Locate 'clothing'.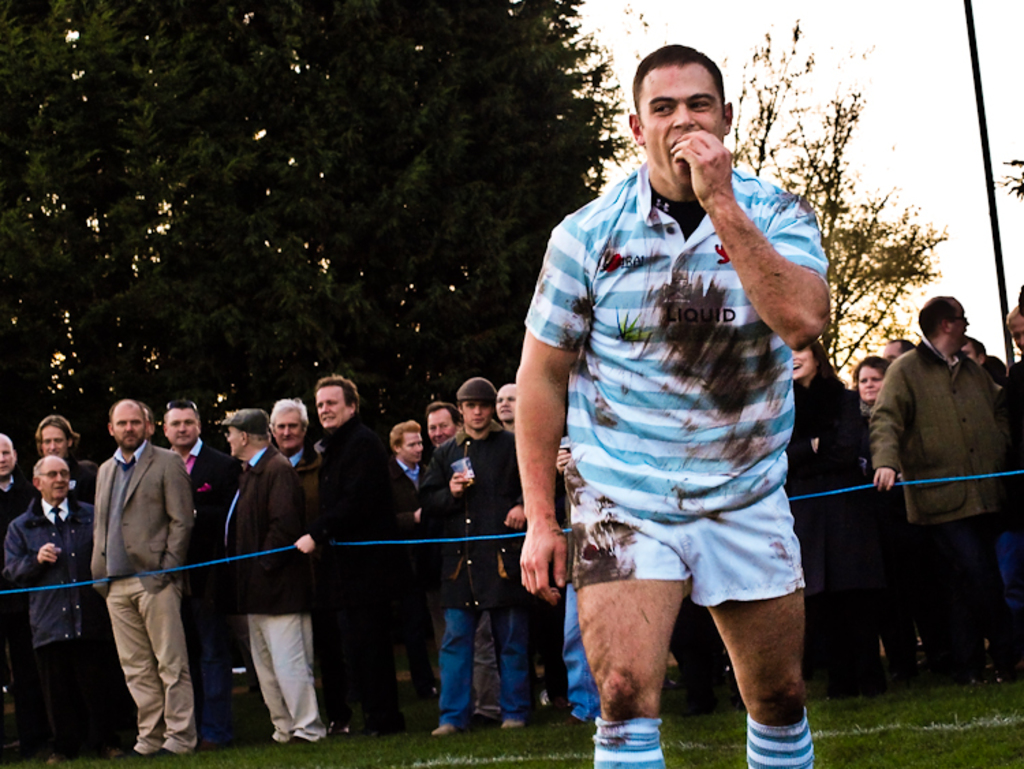
Bounding box: bbox=(785, 374, 864, 658).
